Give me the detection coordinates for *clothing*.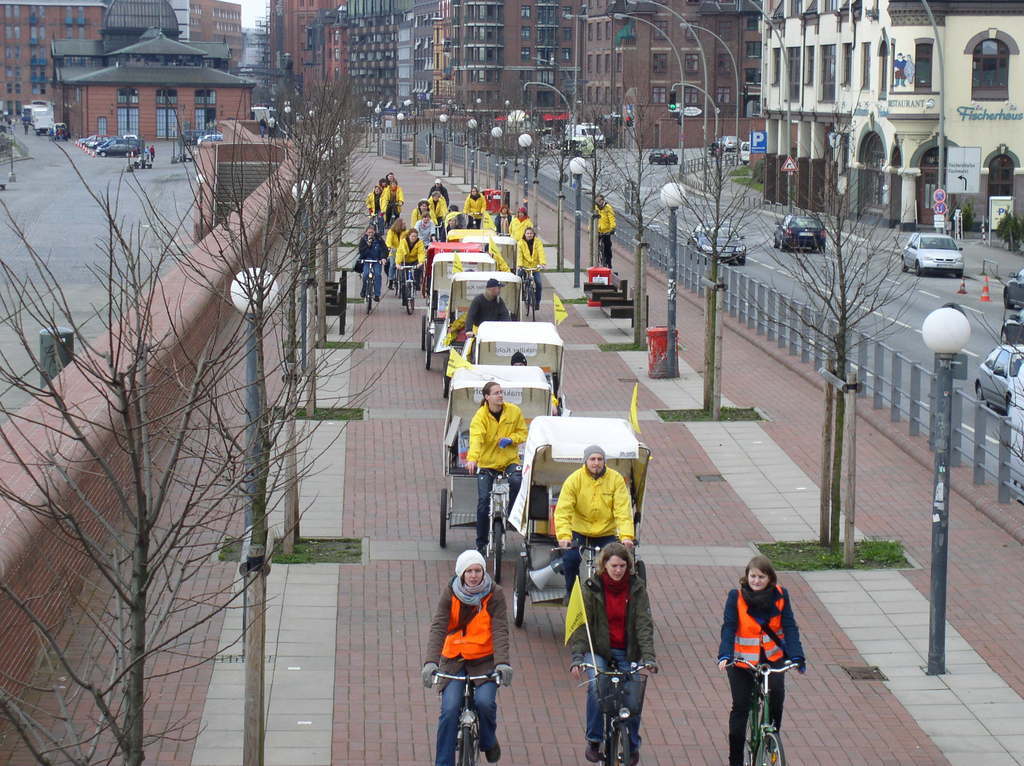
rect(551, 544, 660, 765).
